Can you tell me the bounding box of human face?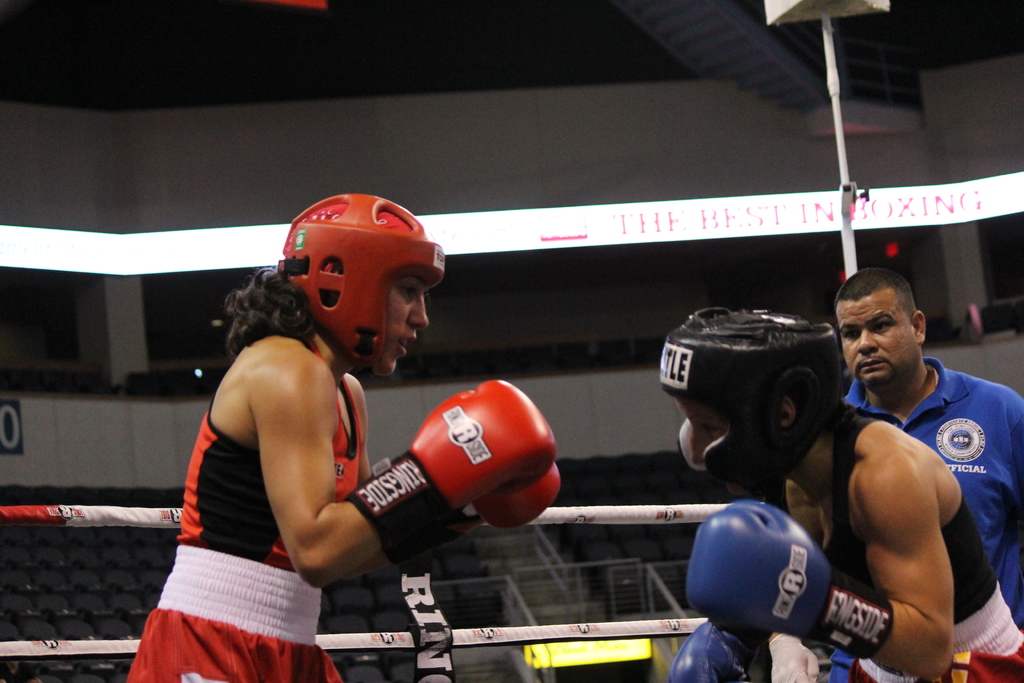
836:299:915:393.
